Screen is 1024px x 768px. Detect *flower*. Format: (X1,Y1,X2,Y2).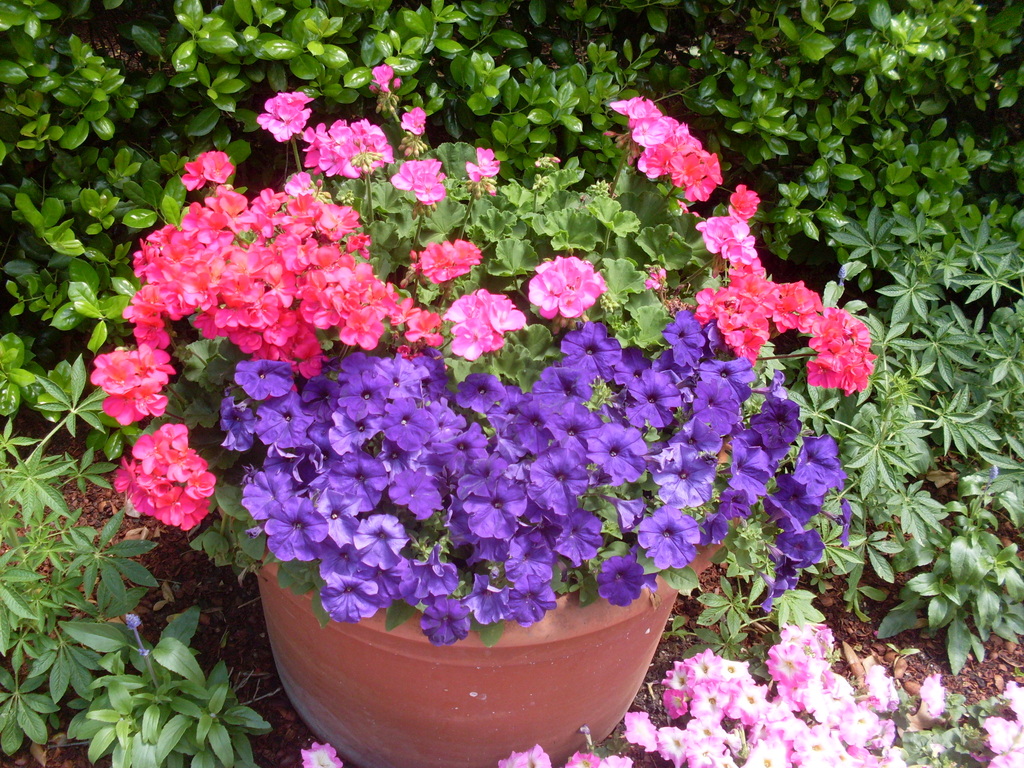
(524,239,614,321).
